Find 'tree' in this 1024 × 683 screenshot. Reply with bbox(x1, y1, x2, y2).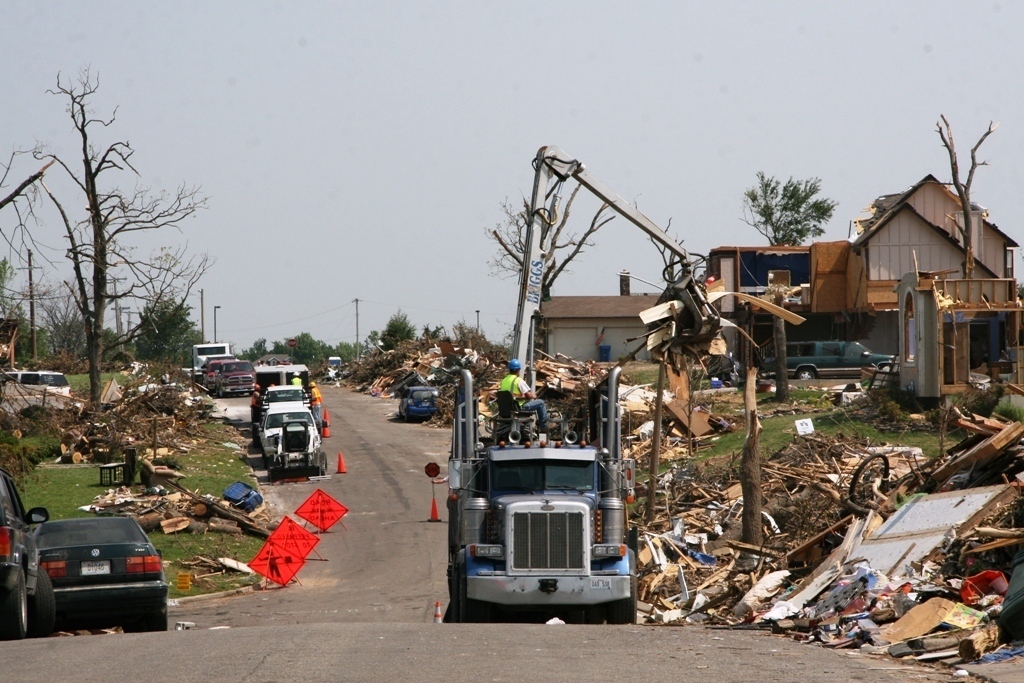
bbox(0, 76, 224, 411).
